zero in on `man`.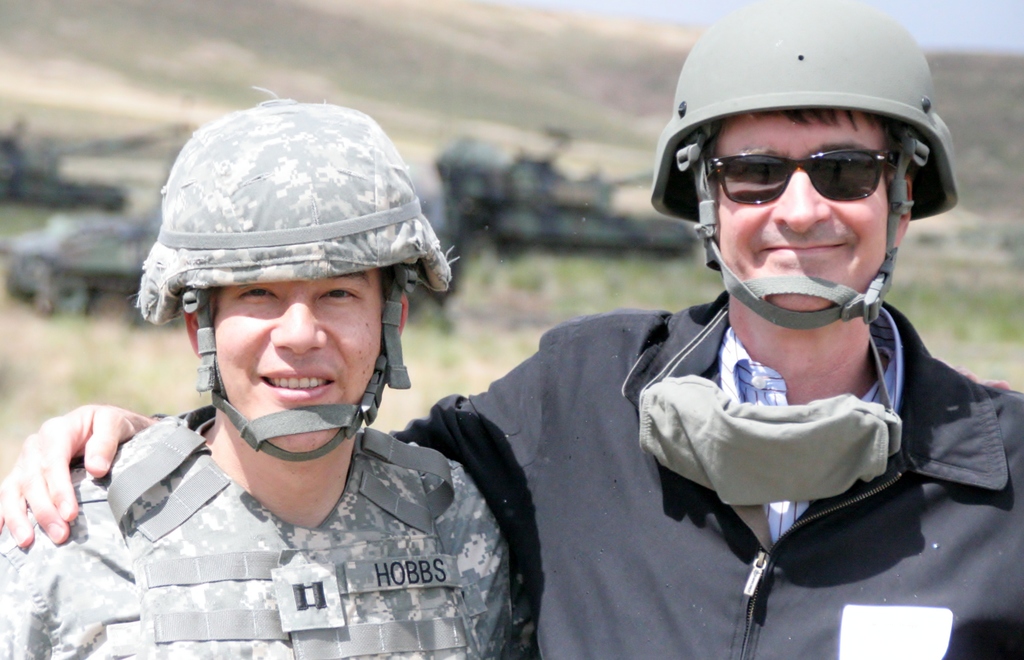
Zeroed in: box=[0, 0, 1023, 659].
